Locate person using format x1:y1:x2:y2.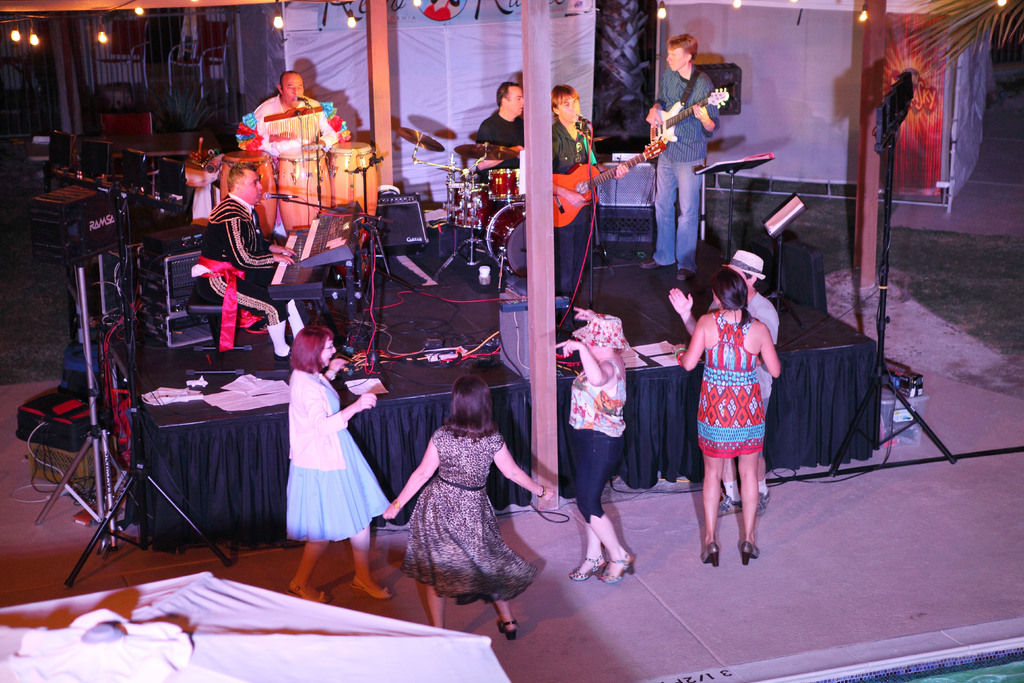
675:265:780:565.
